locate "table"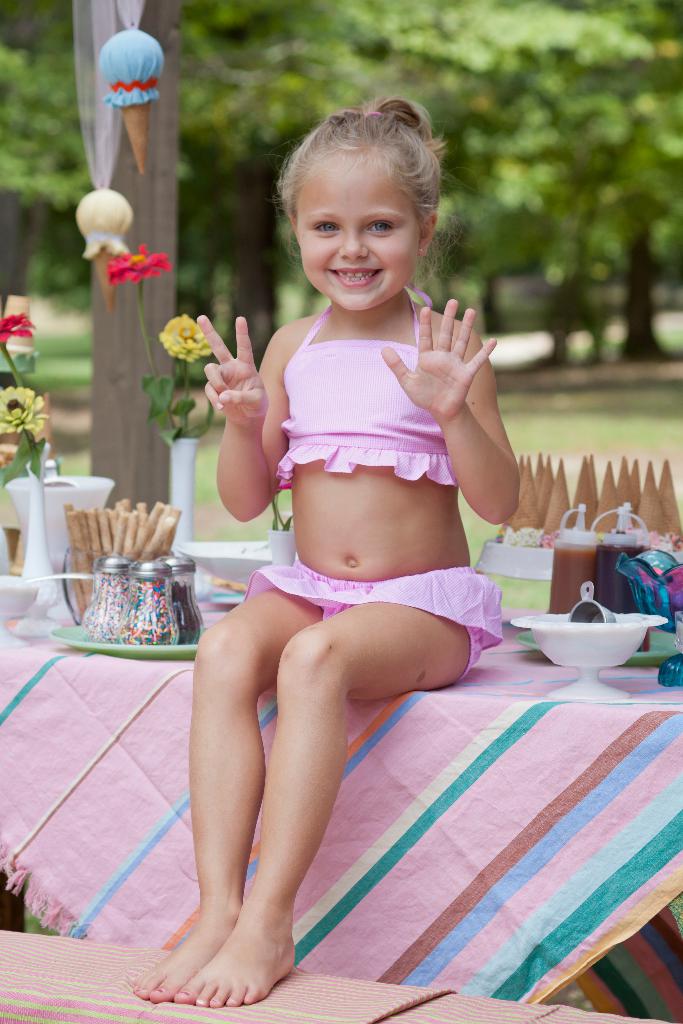
bbox=[0, 492, 682, 1023]
